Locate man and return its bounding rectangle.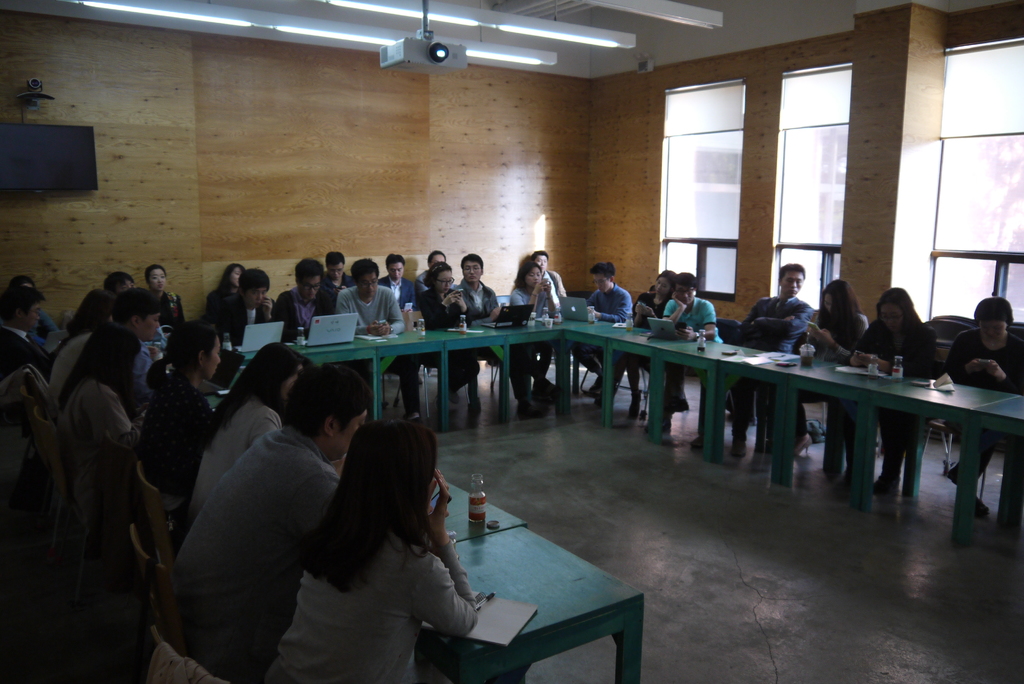
(x1=639, y1=262, x2=721, y2=433).
